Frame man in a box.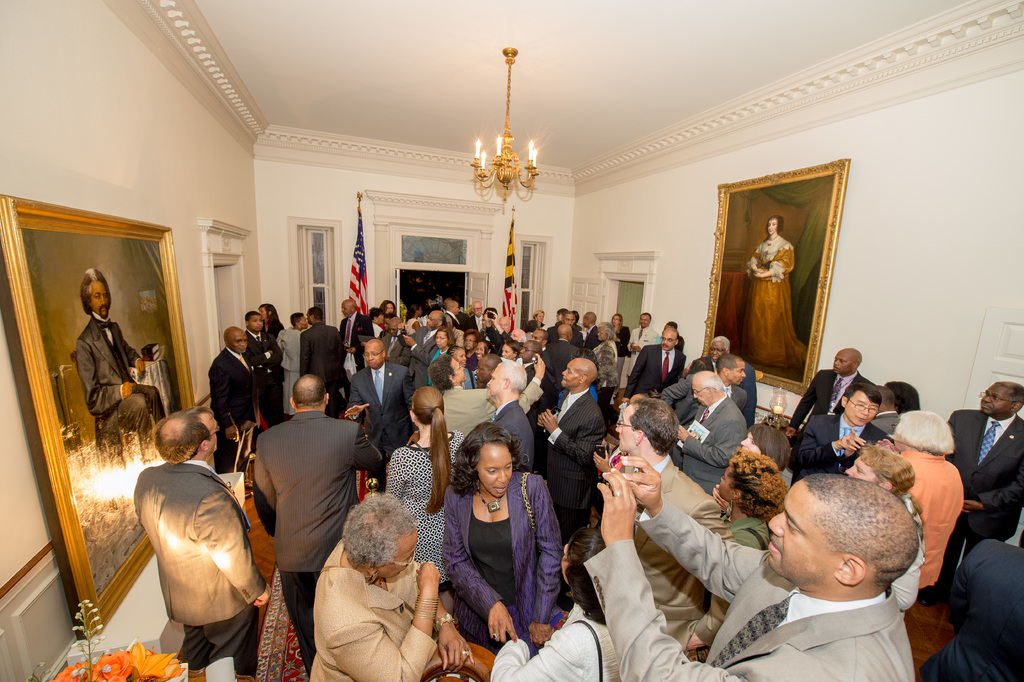
left=301, top=498, right=463, bottom=681.
